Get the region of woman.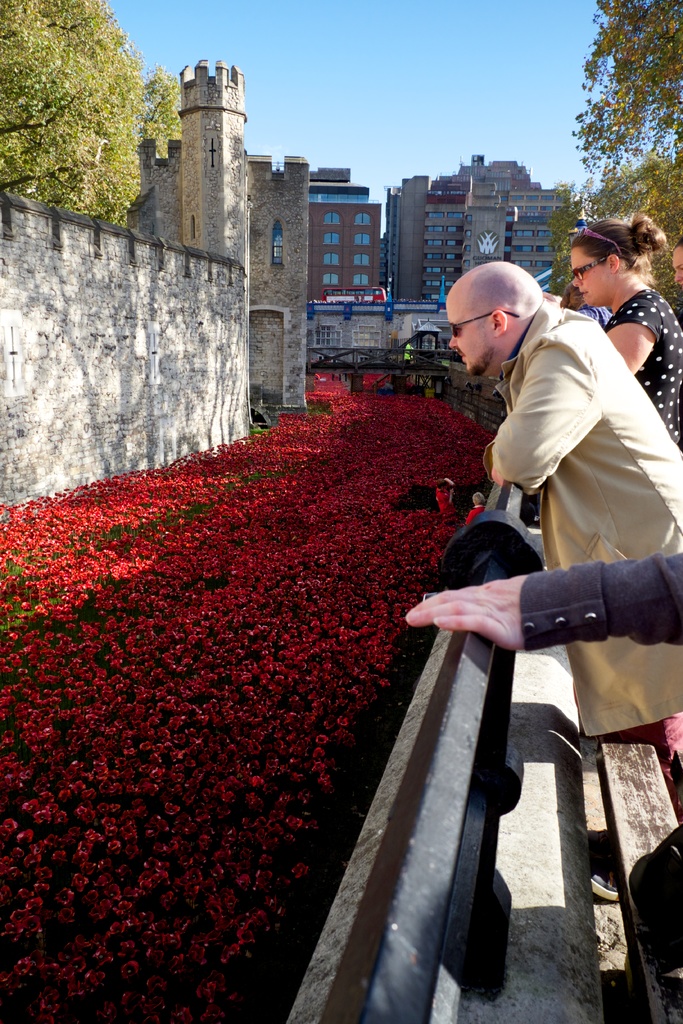
pyautogui.locateOnScreen(566, 215, 682, 445).
